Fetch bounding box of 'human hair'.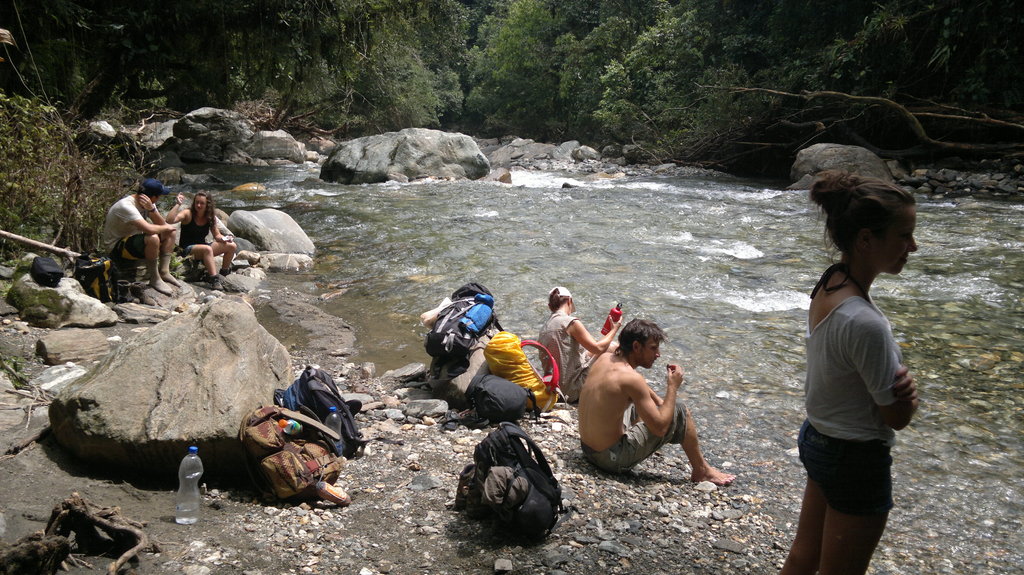
Bbox: [x1=191, y1=189, x2=218, y2=227].
